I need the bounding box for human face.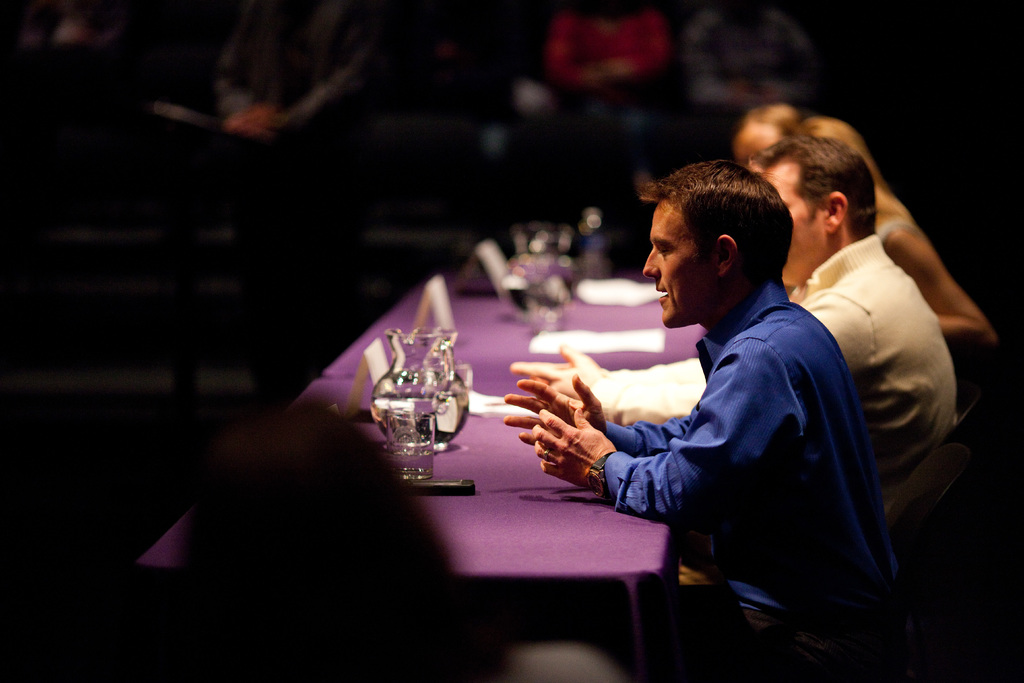
Here it is: 641,197,714,326.
